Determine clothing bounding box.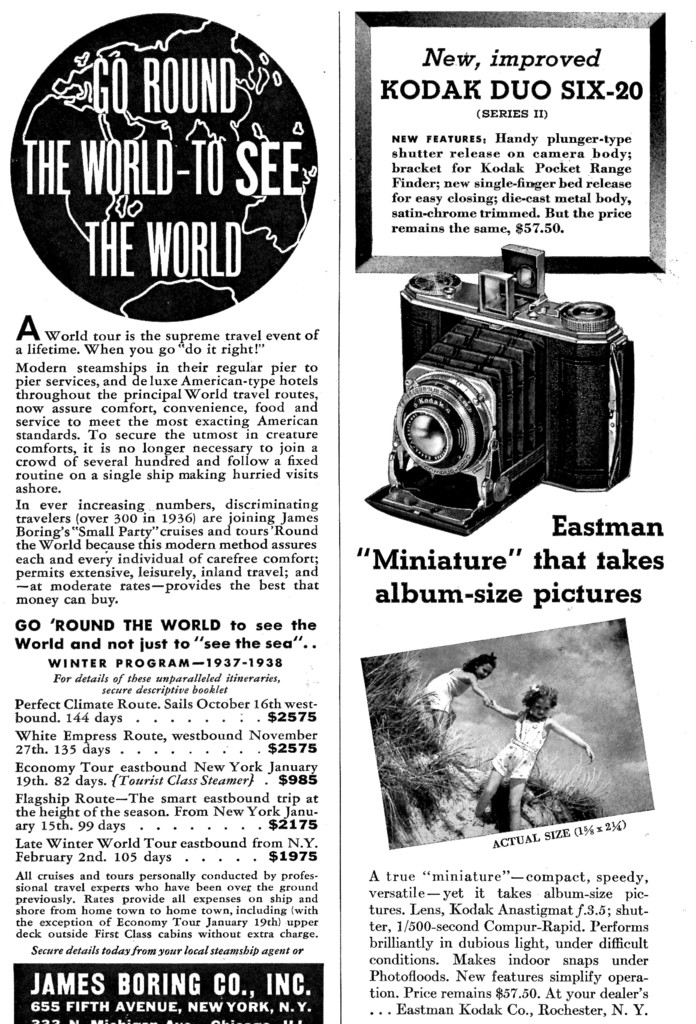
Determined: bbox(425, 669, 465, 714).
